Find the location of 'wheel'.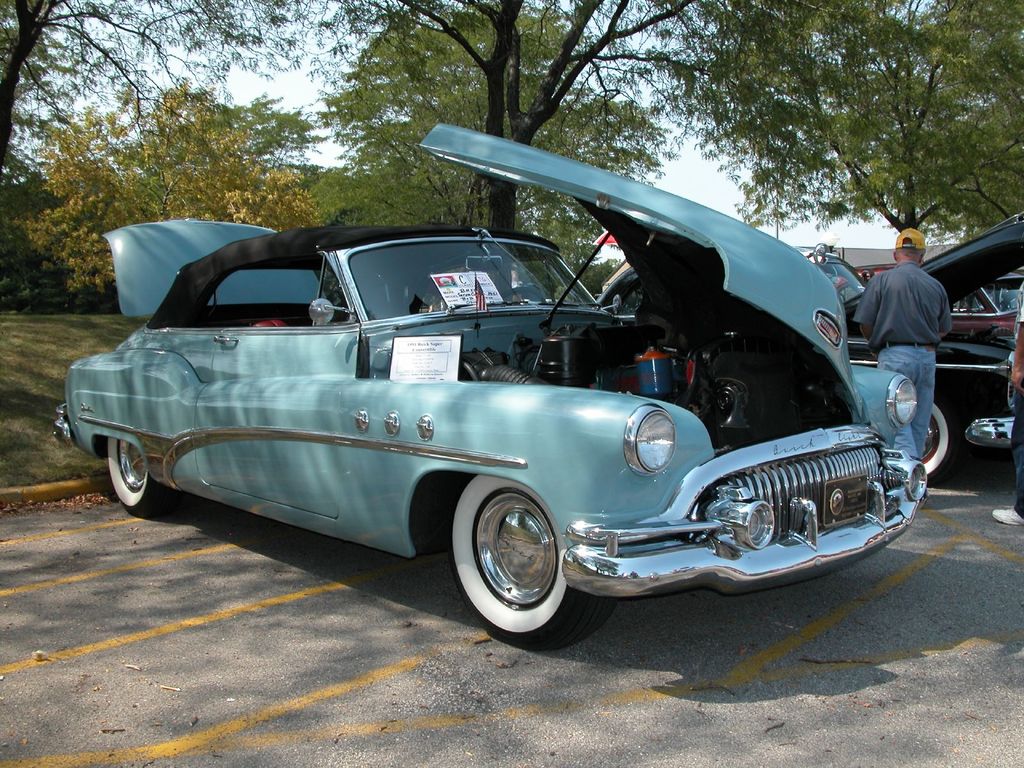
Location: [left=456, top=484, right=578, bottom=633].
